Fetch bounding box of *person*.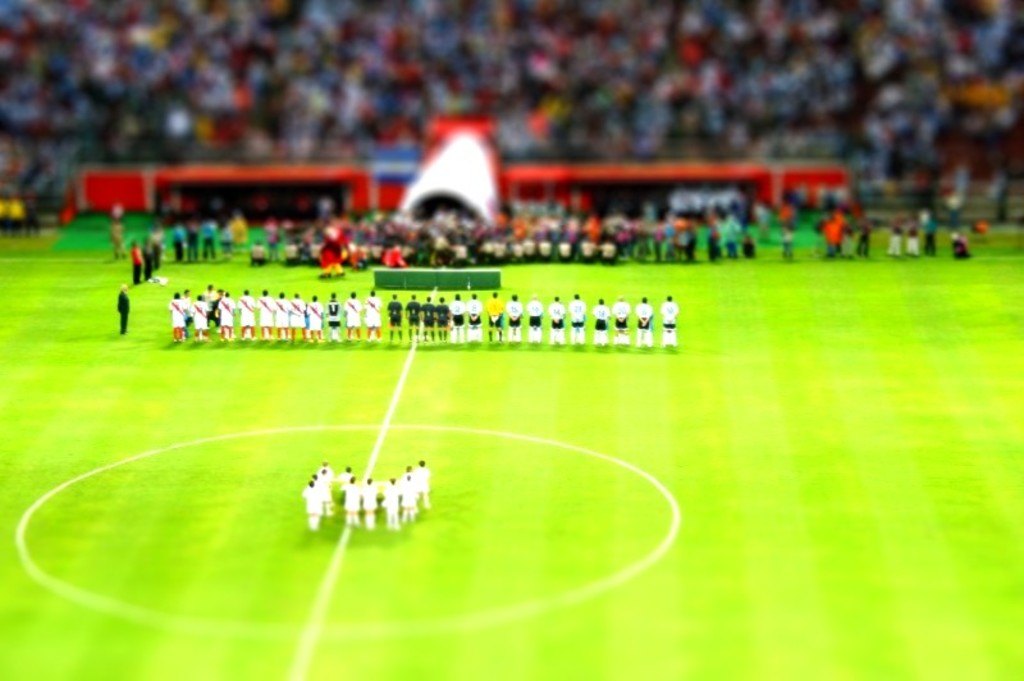
Bbox: (406,293,421,344).
